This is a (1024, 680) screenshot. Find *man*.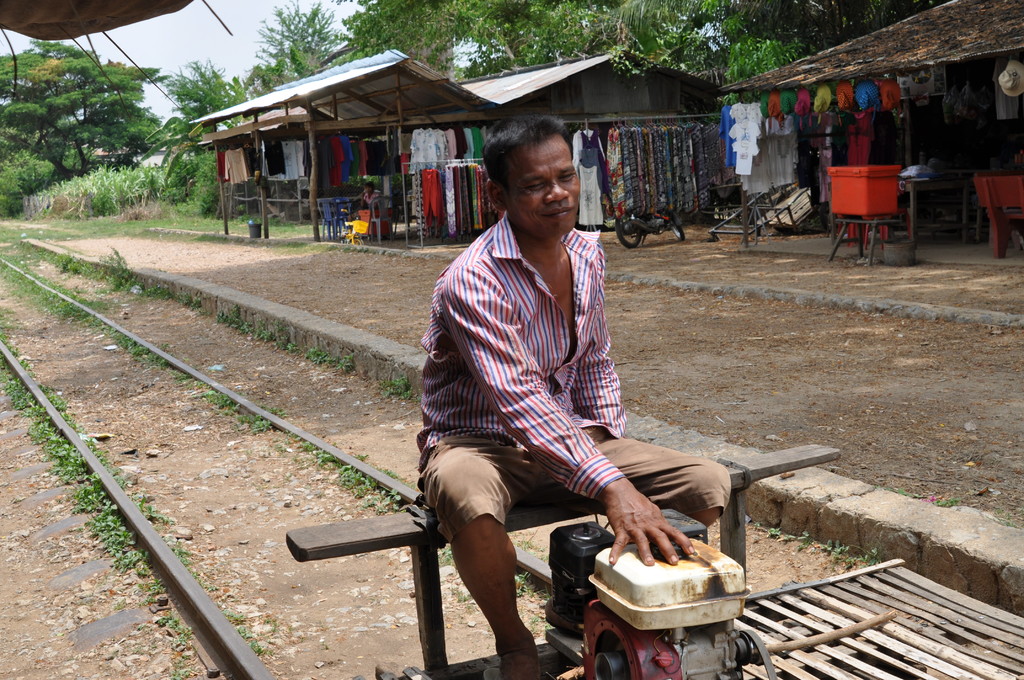
Bounding box: 383,134,758,661.
